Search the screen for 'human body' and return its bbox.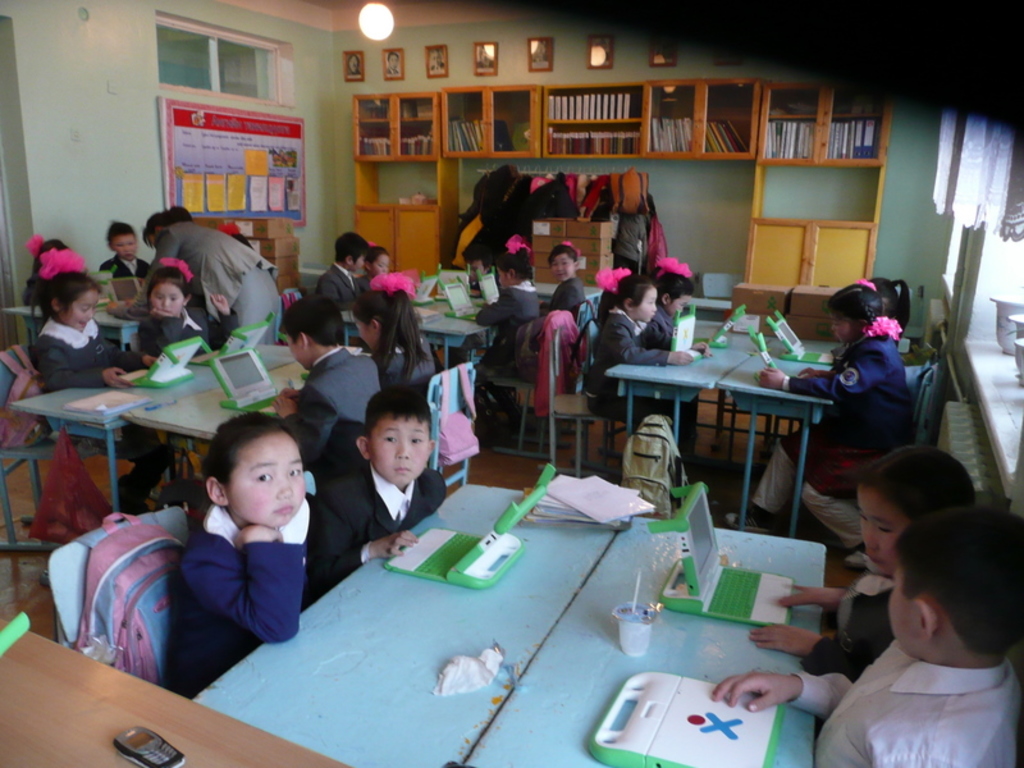
Found: <bbox>349, 269, 430, 387</bbox>.
